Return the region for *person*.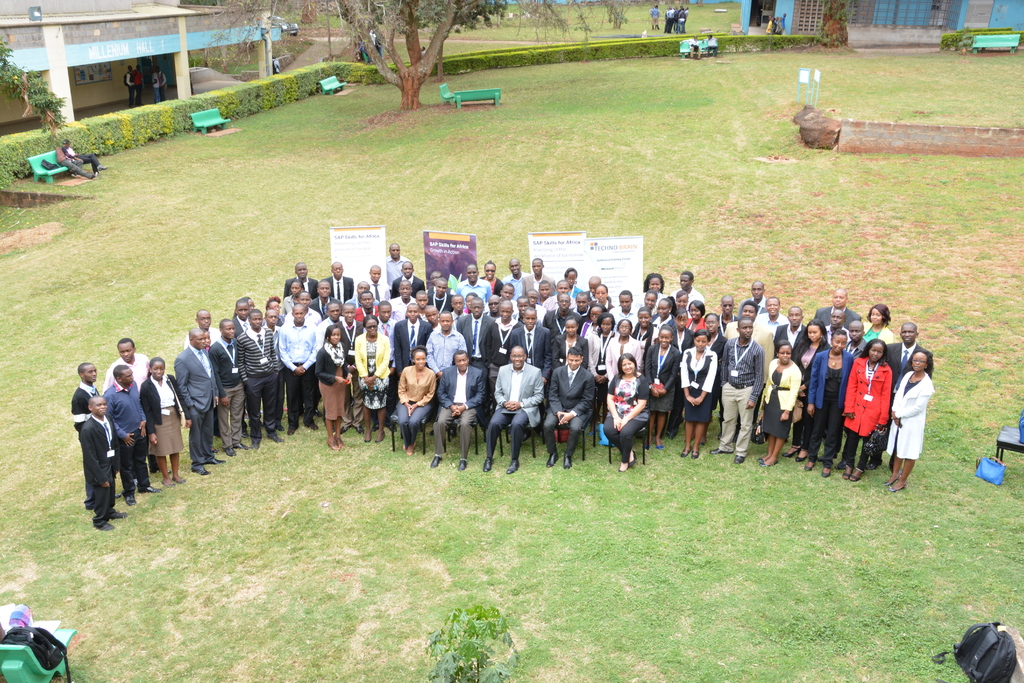
61:133:105:169.
